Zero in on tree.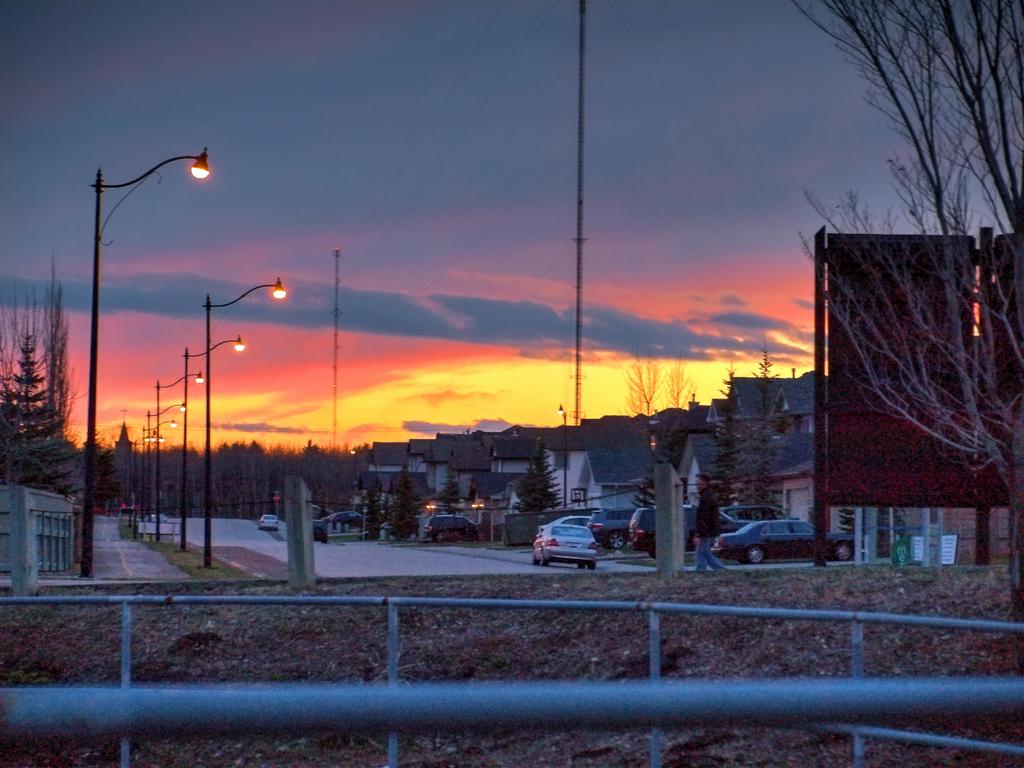
Zeroed in: locate(707, 357, 748, 507).
